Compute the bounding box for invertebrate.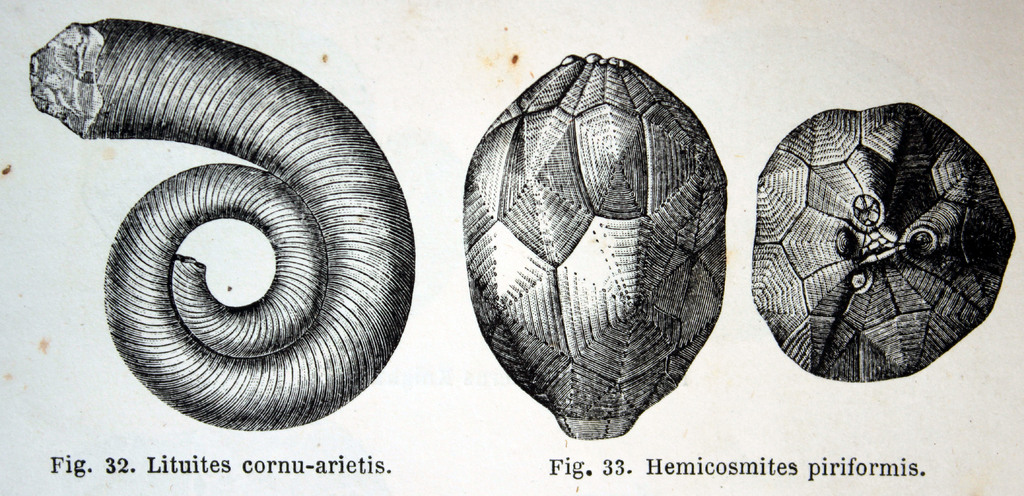
pyautogui.locateOnScreen(30, 13, 417, 433).
